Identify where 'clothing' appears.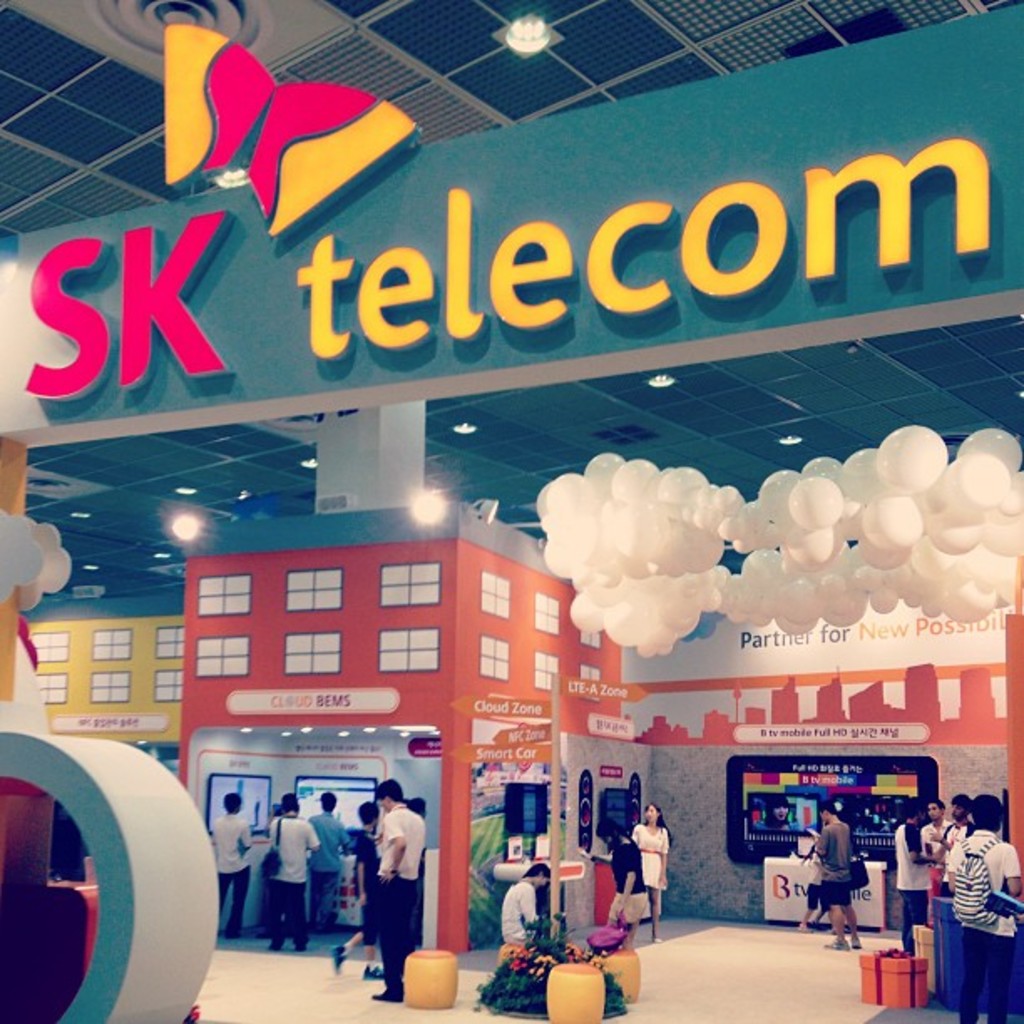
Appears at {"x1": 949, "y1": 818, "x2": 975, "y2": 899}.
